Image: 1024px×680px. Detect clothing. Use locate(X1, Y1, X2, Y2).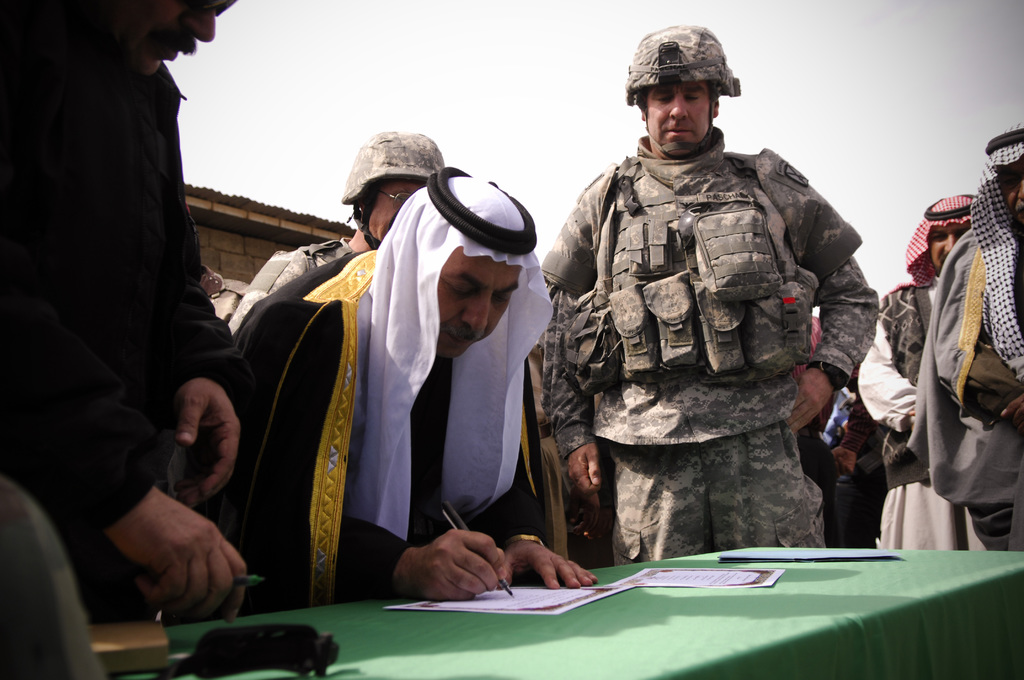
locate(0, 0, 258, 626).
